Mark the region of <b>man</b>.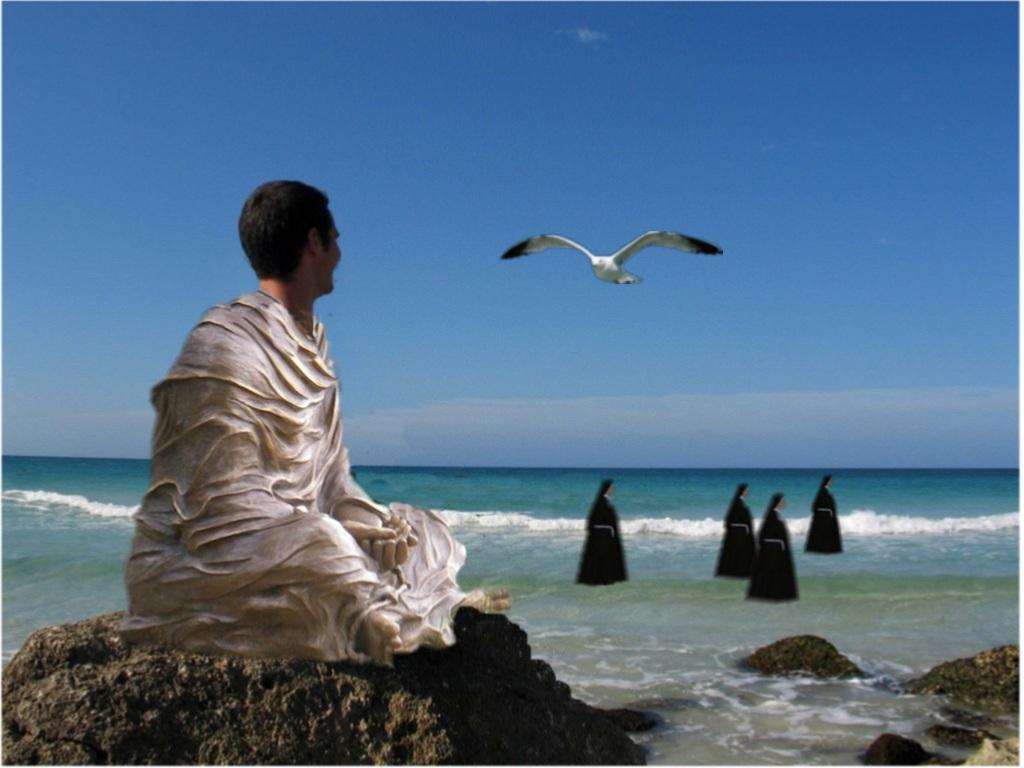
Region: 119 179 531 661.
